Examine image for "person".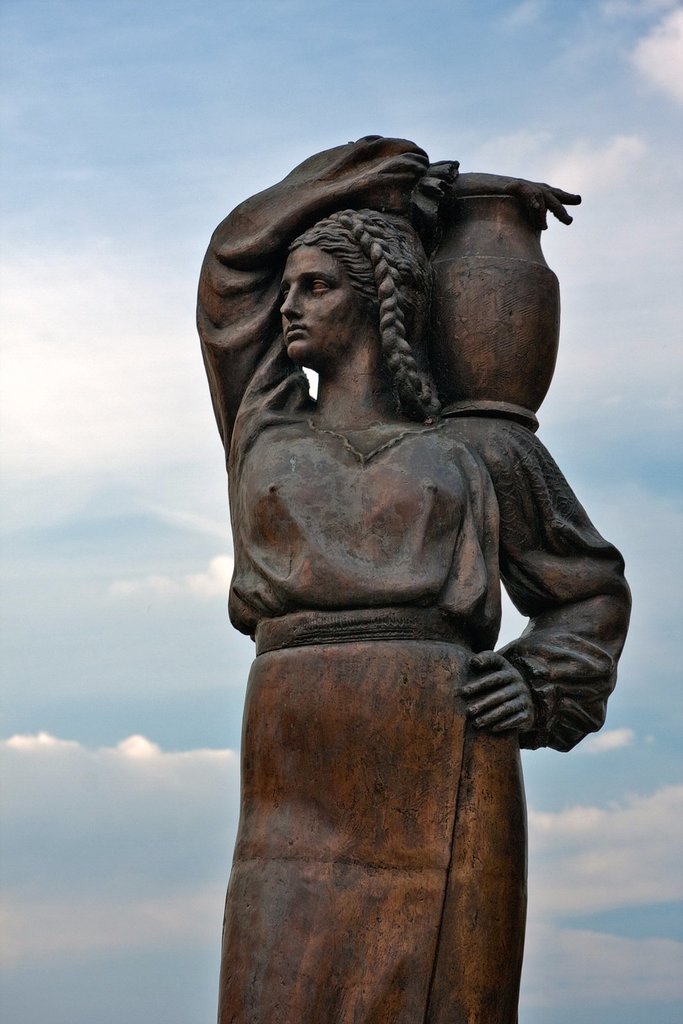
Examination result: bbox(165, 121, 631, 994).
